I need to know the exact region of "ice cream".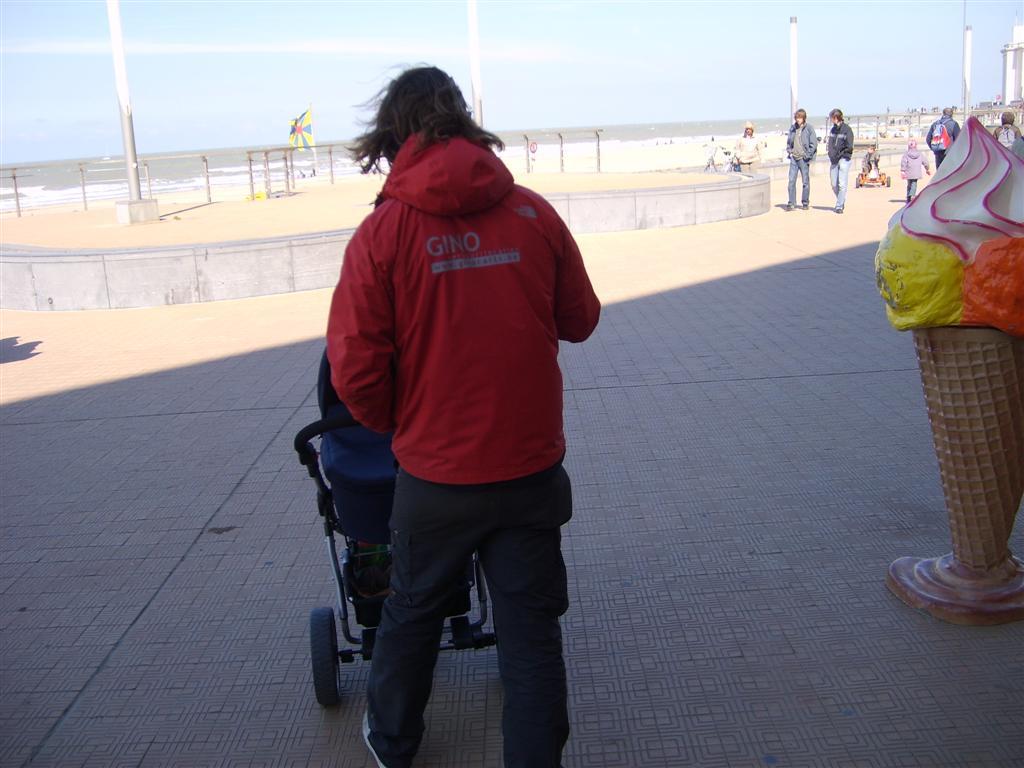
Region: detection(875, 115, 1023, 585).
